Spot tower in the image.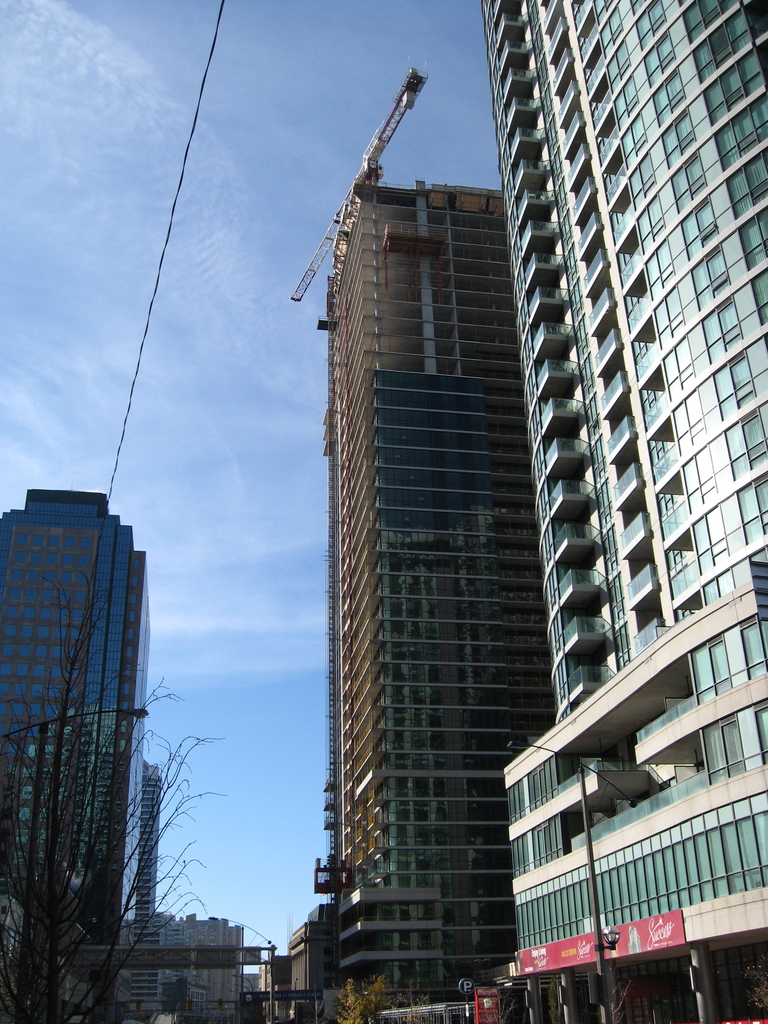
tower found at detection(312, 169, 562, 1020).
